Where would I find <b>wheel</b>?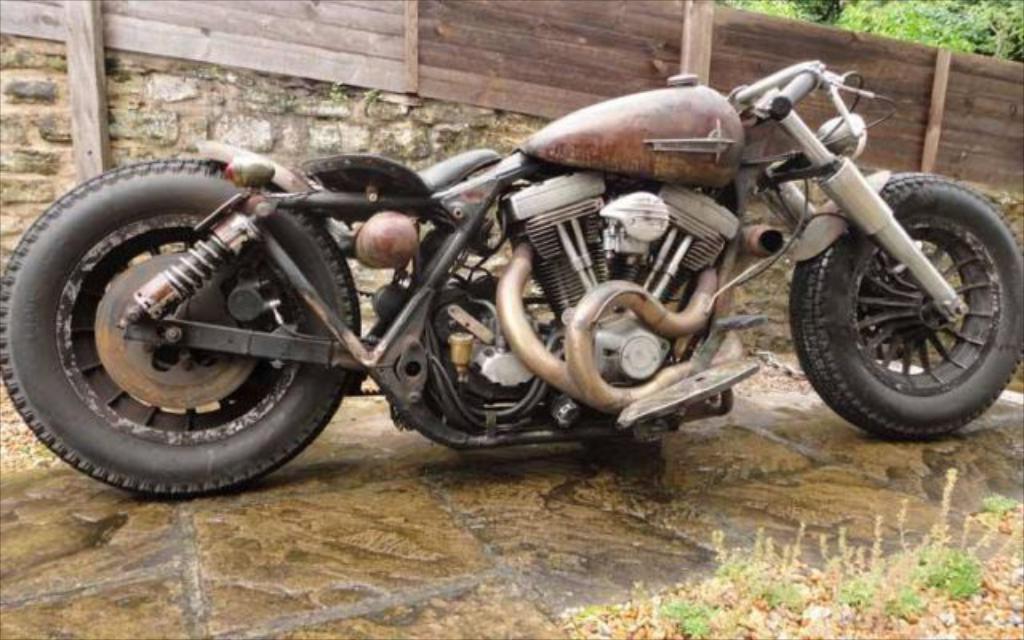
At select_region(802, 189, 1010, 437).
